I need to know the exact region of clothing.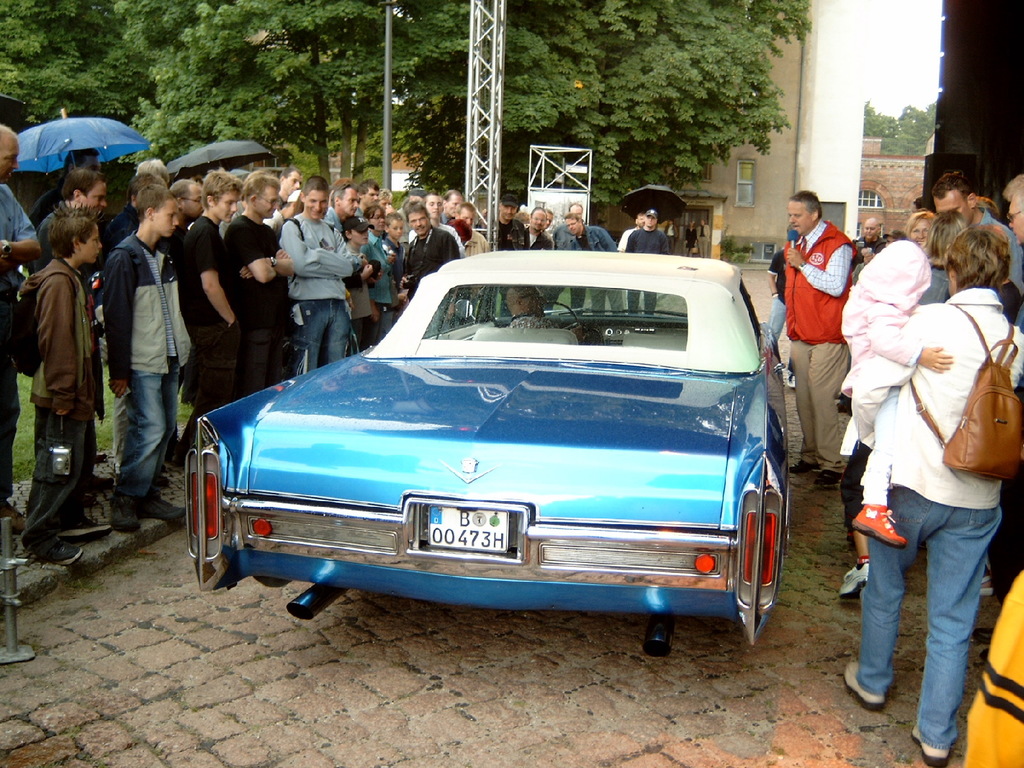
Region: select_region(404, 221, 464, 298).
